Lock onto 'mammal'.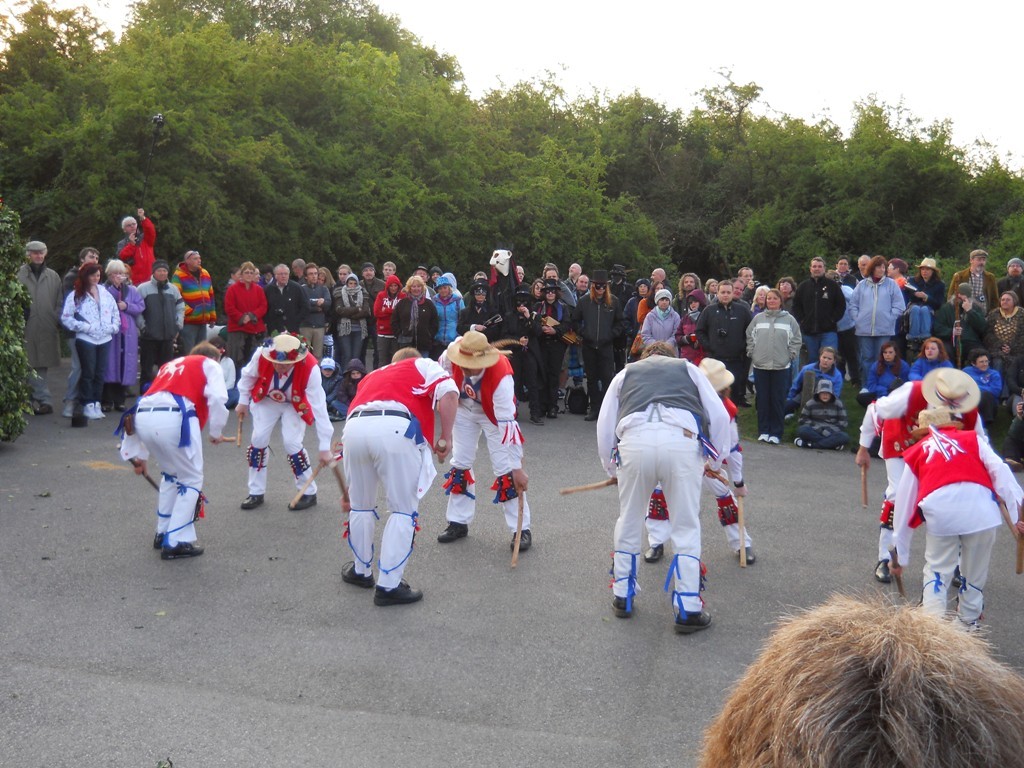
Locked: 590 342 730 634.
